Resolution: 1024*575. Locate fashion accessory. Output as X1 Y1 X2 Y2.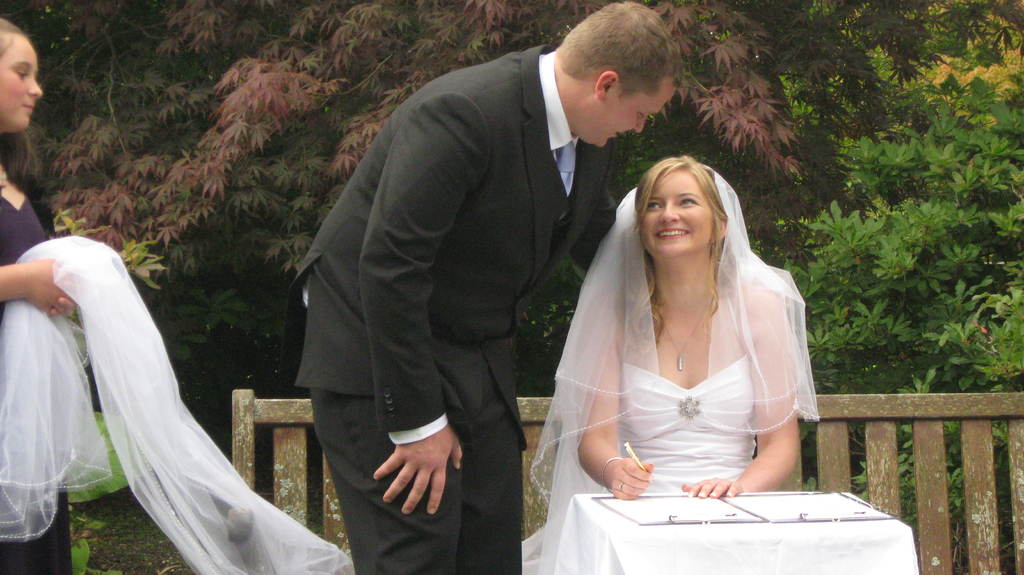
556 139 579 195.
